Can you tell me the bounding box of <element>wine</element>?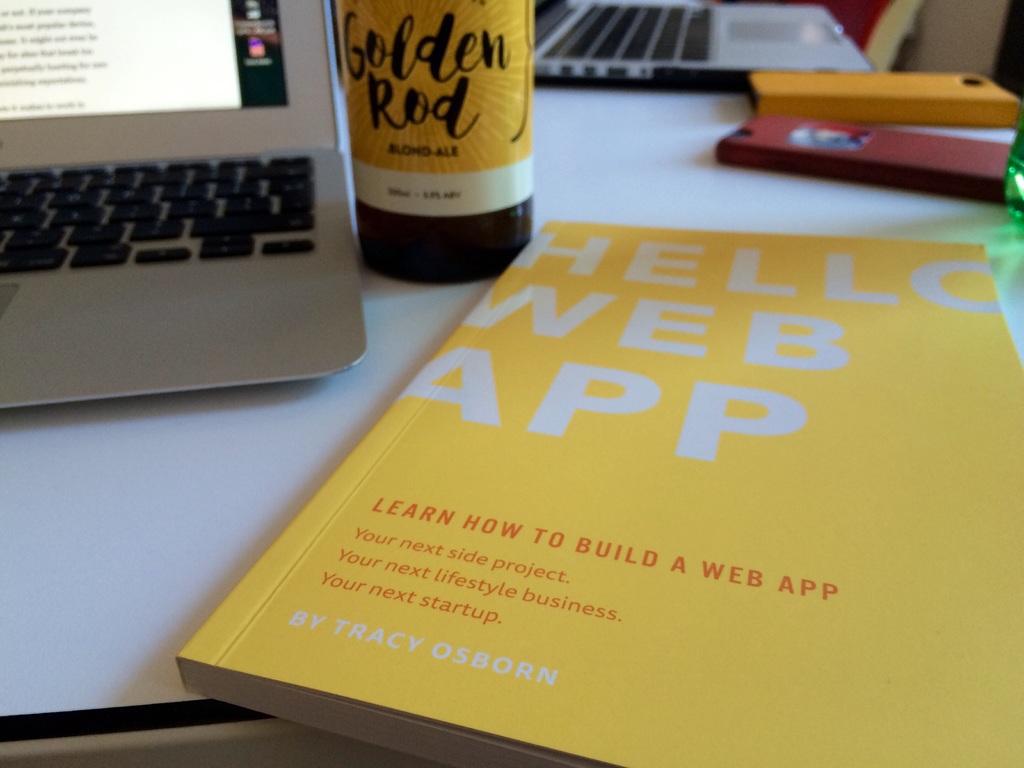
{"x1": 332, "y1": 0, "x2": 535, "y2": 285}.
